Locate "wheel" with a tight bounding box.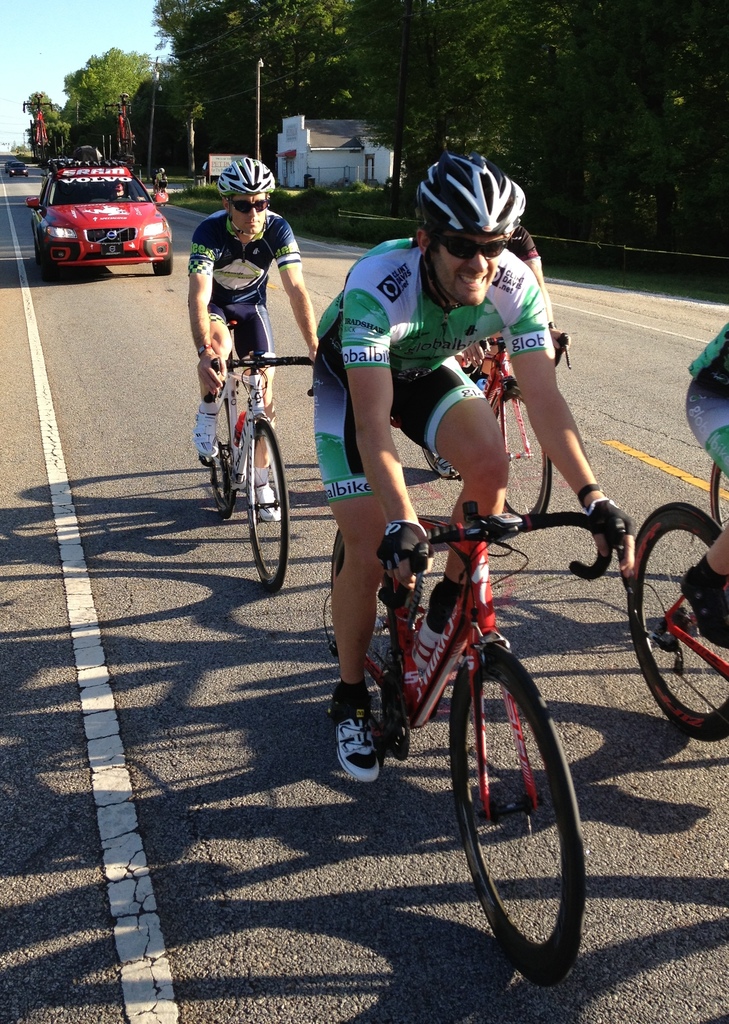
l=420, t=442, r=459, b=477.
